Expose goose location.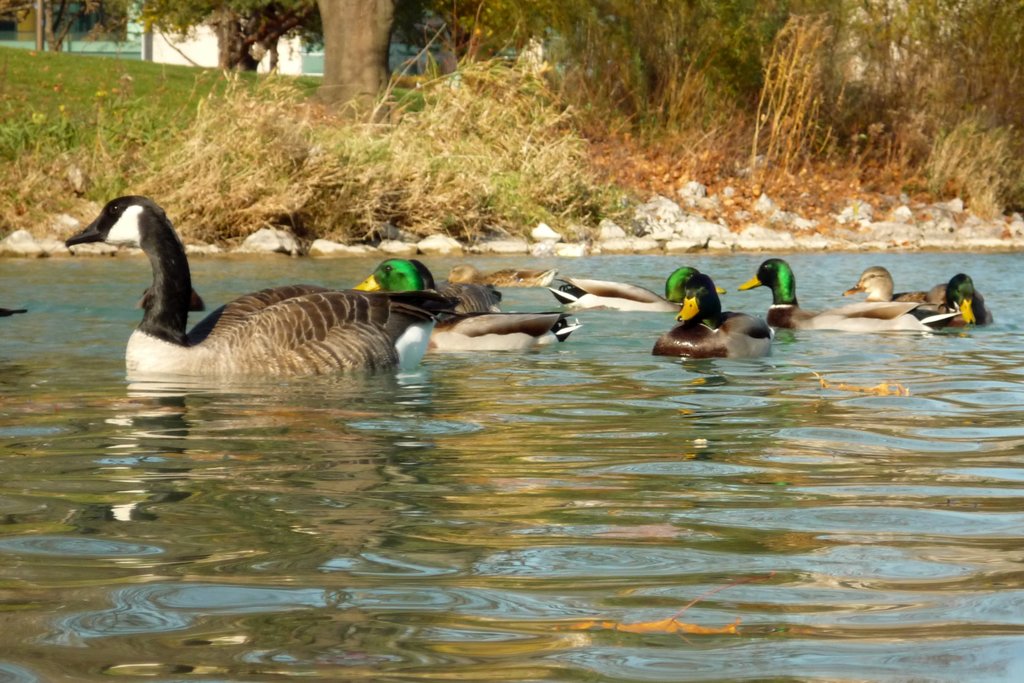
Exposed at <bbox>551, 277, 675, 308</bbox>.
